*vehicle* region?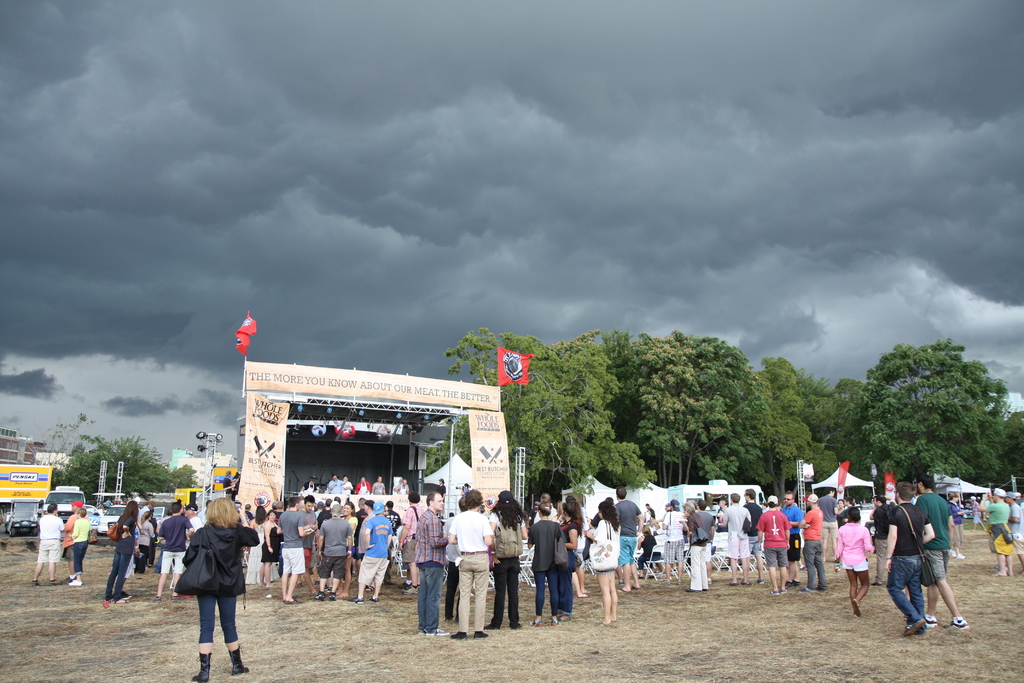
668,482,764,530
